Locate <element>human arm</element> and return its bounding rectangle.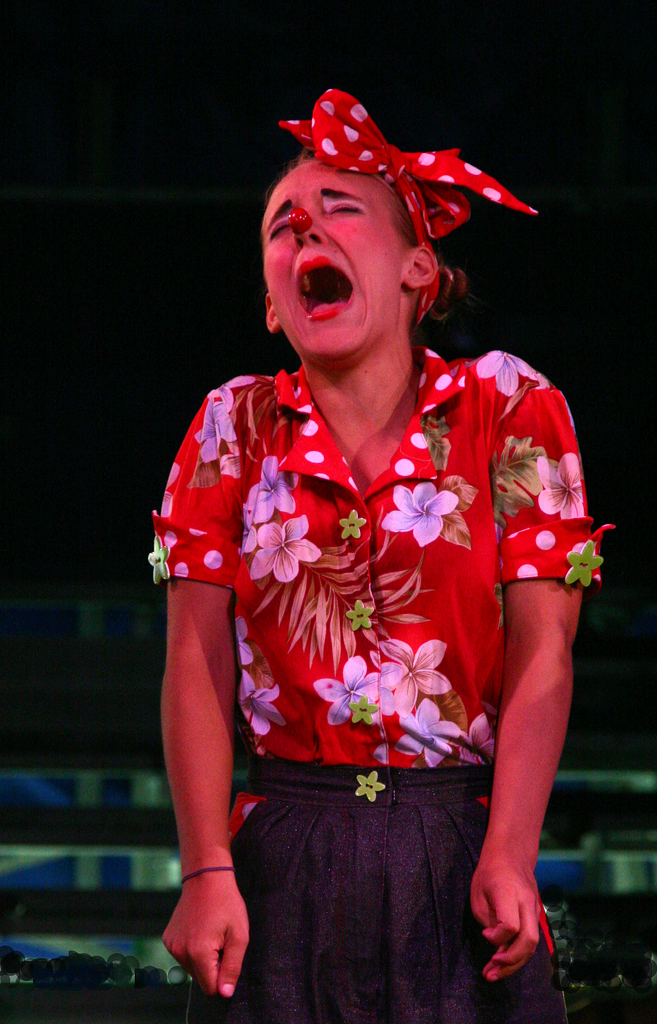
148, 372, 252, 1000.
